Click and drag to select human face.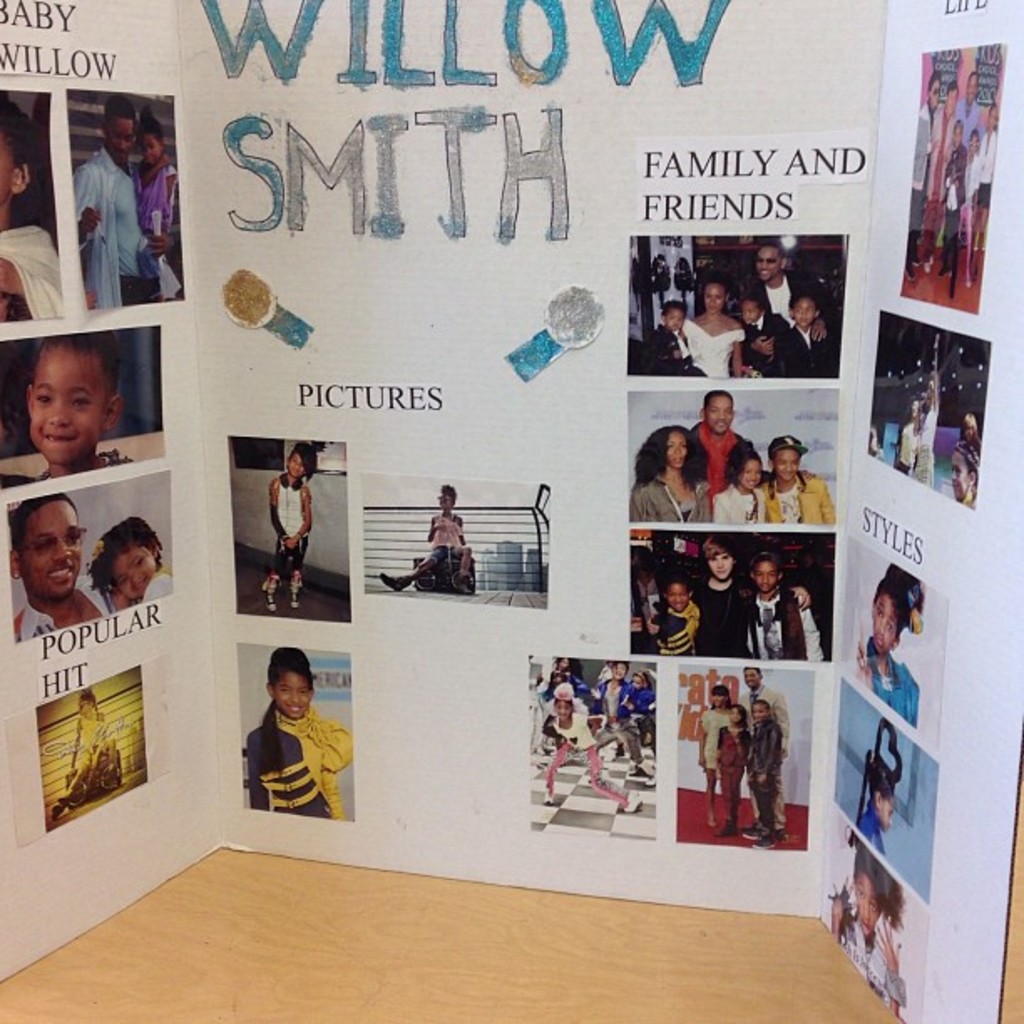
Selection: rect(664, 435, 689, 472).
